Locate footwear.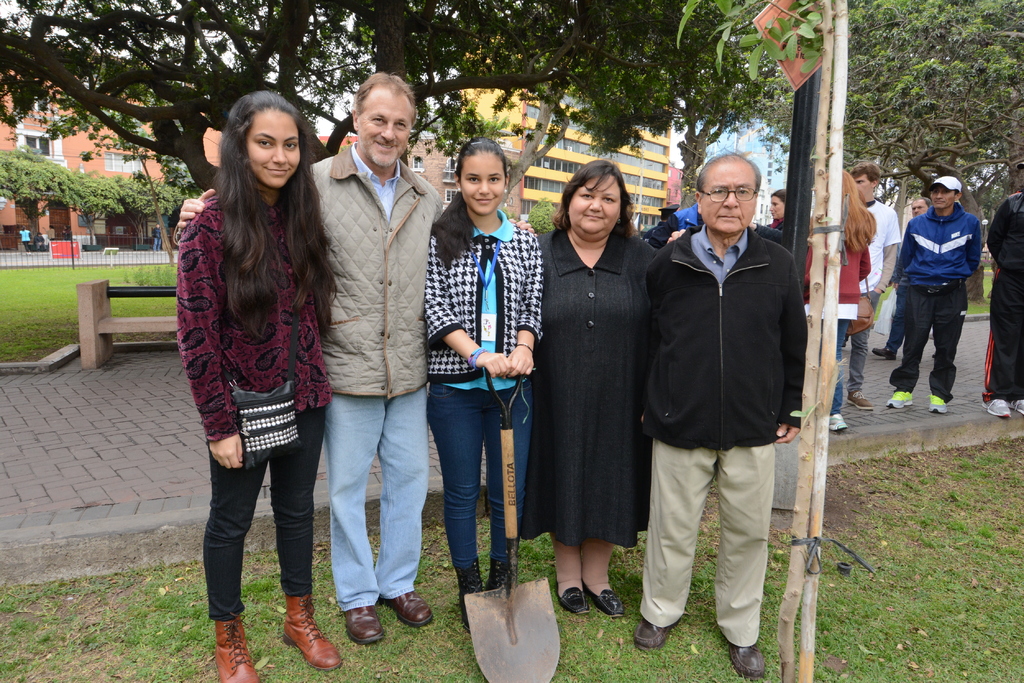
Bounding box: bbox=(829, 412, 847, 436).
